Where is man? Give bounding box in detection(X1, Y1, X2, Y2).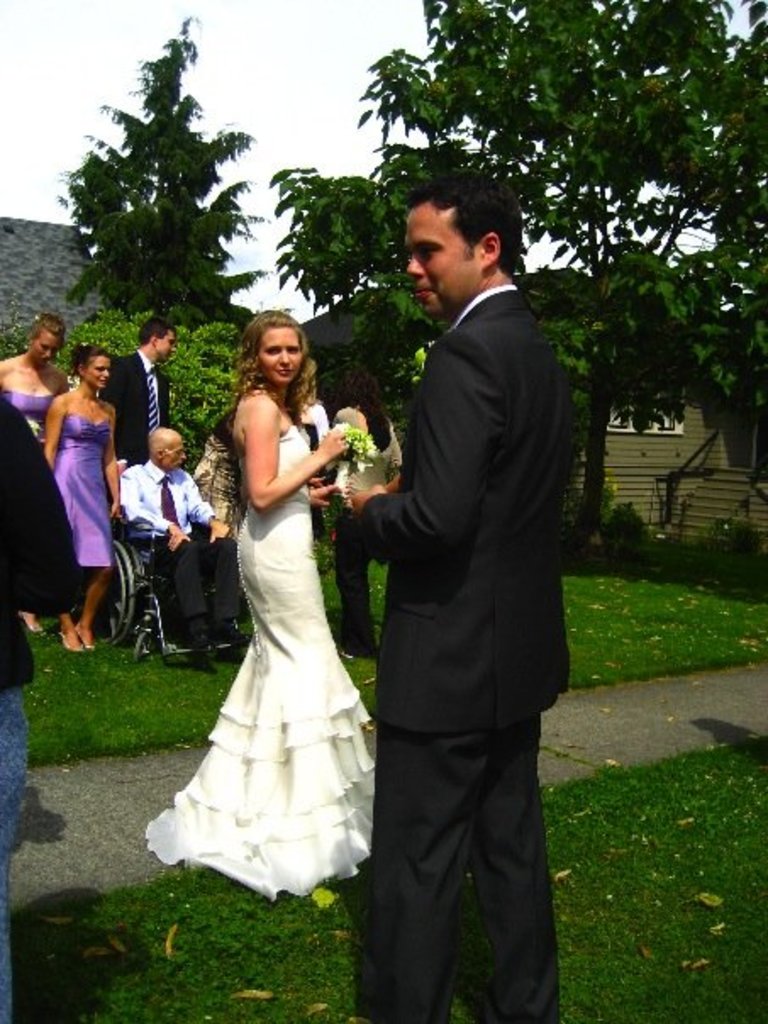
detection(125, 424, 246, 658).
